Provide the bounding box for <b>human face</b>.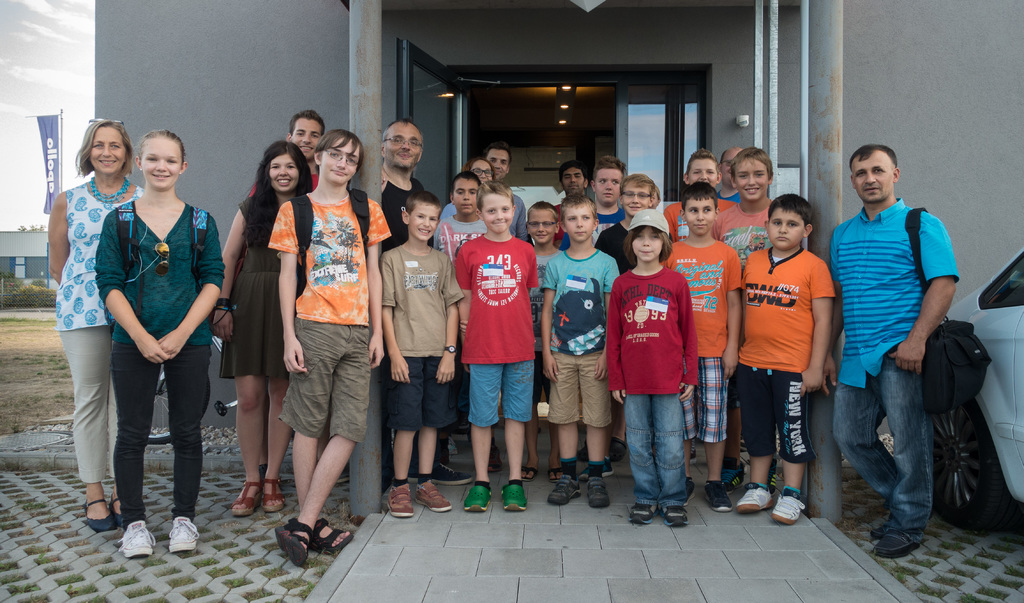
rect(291, 118, 319, 157).
